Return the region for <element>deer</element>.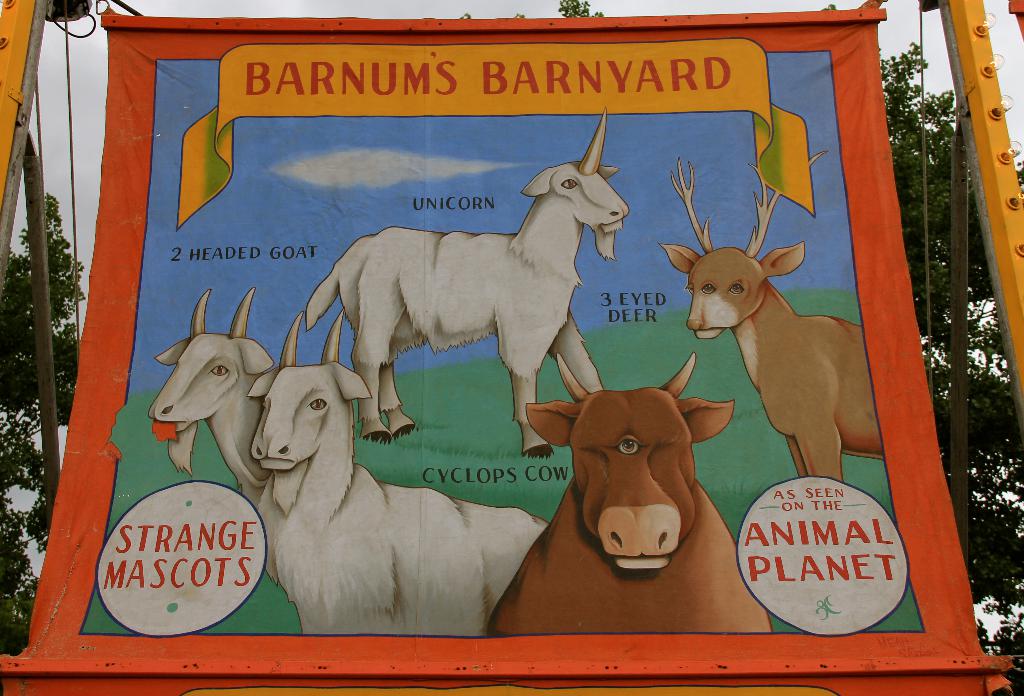
(659,148,877,475).
